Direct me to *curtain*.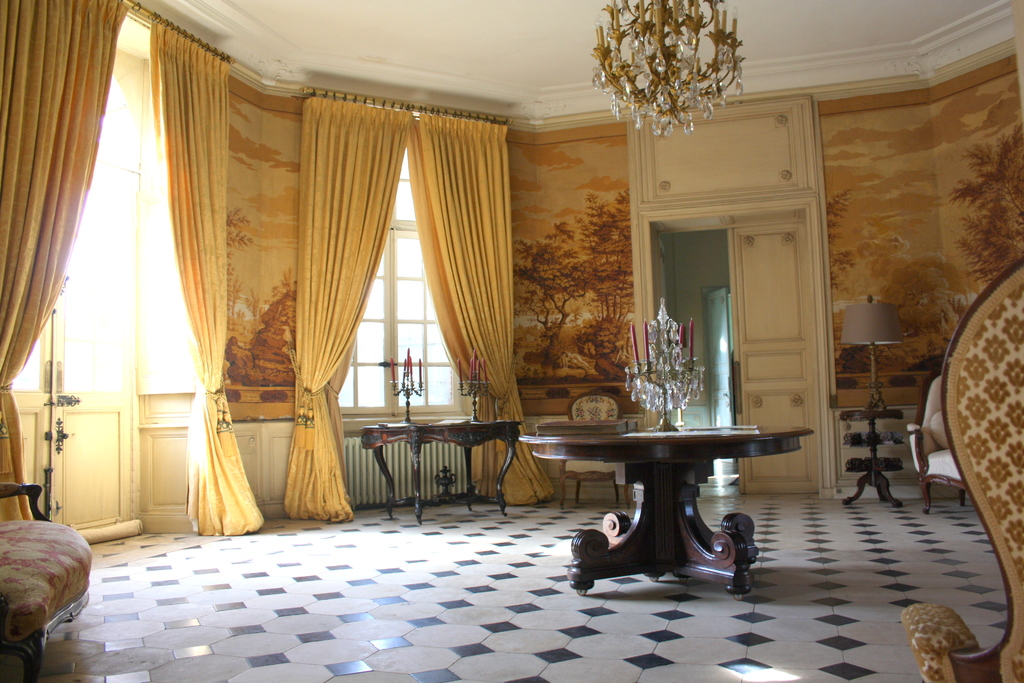
Direction: {"left": 0, "top": 3, "right": 273, "bottom": 533}.
